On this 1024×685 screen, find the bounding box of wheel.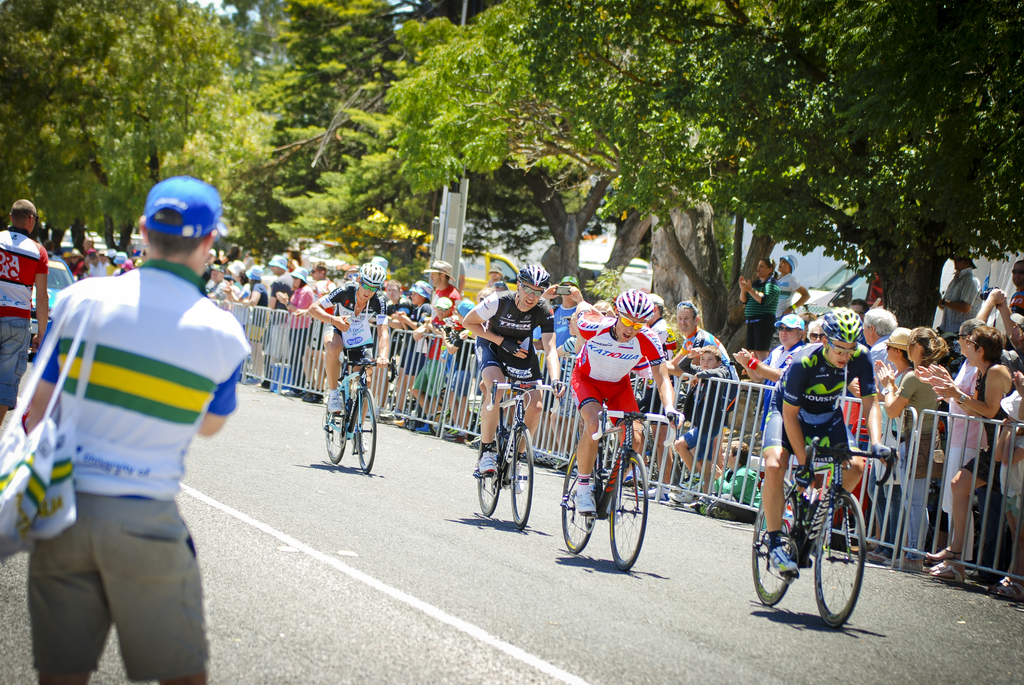
Bounding box: (476,430,502,518).
